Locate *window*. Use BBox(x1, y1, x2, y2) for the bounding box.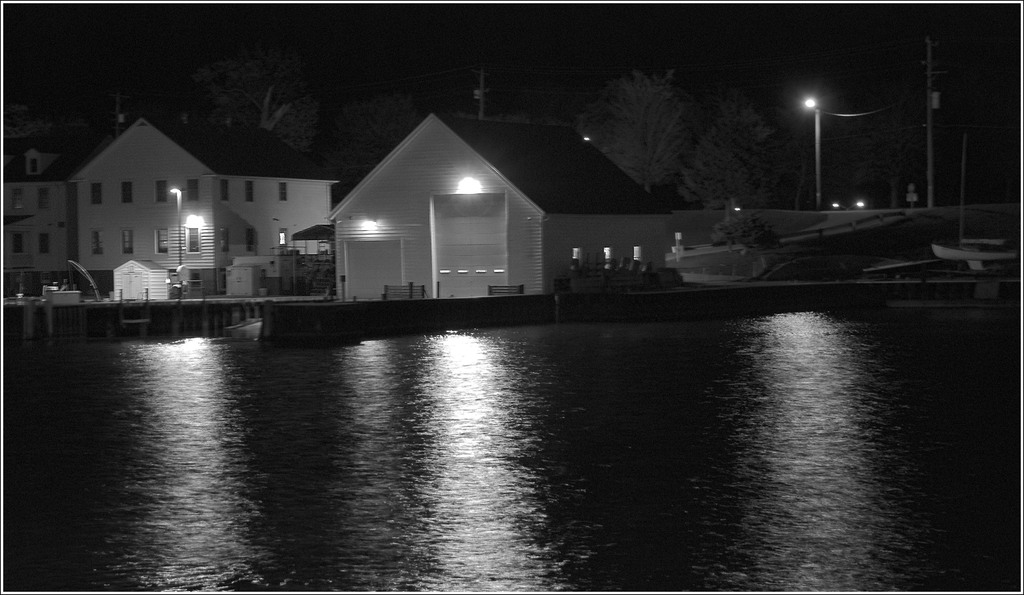
BBox(122, 227, 135, 256).
